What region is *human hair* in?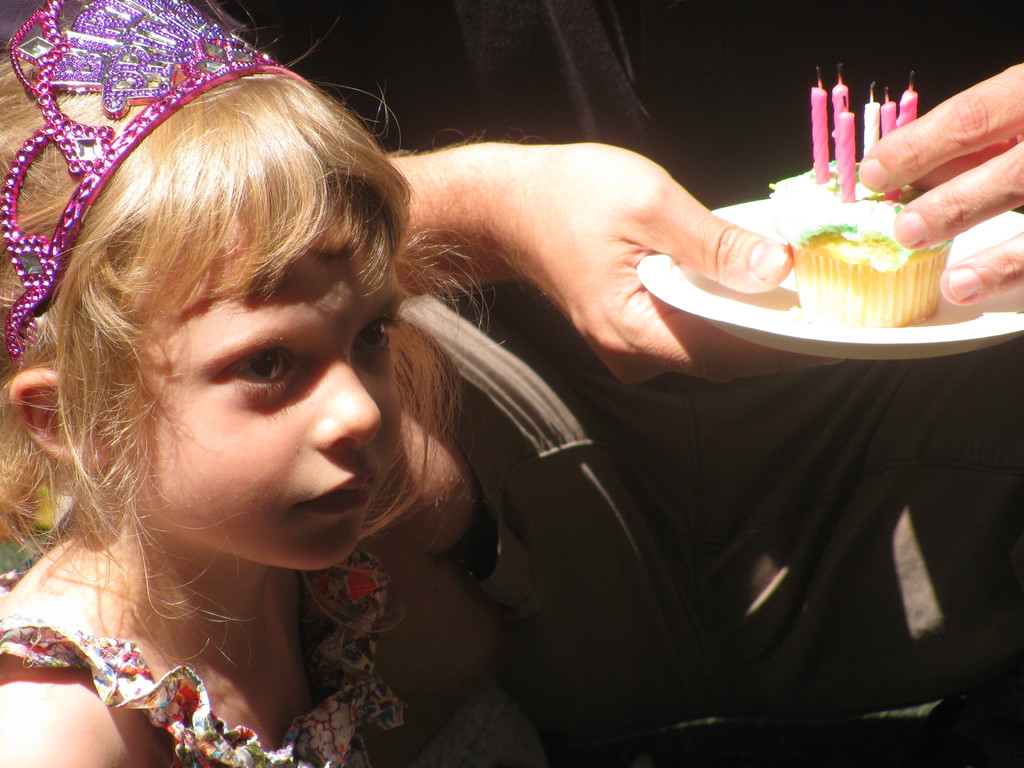
[left=0, top=0, right=488, bottom=675].
